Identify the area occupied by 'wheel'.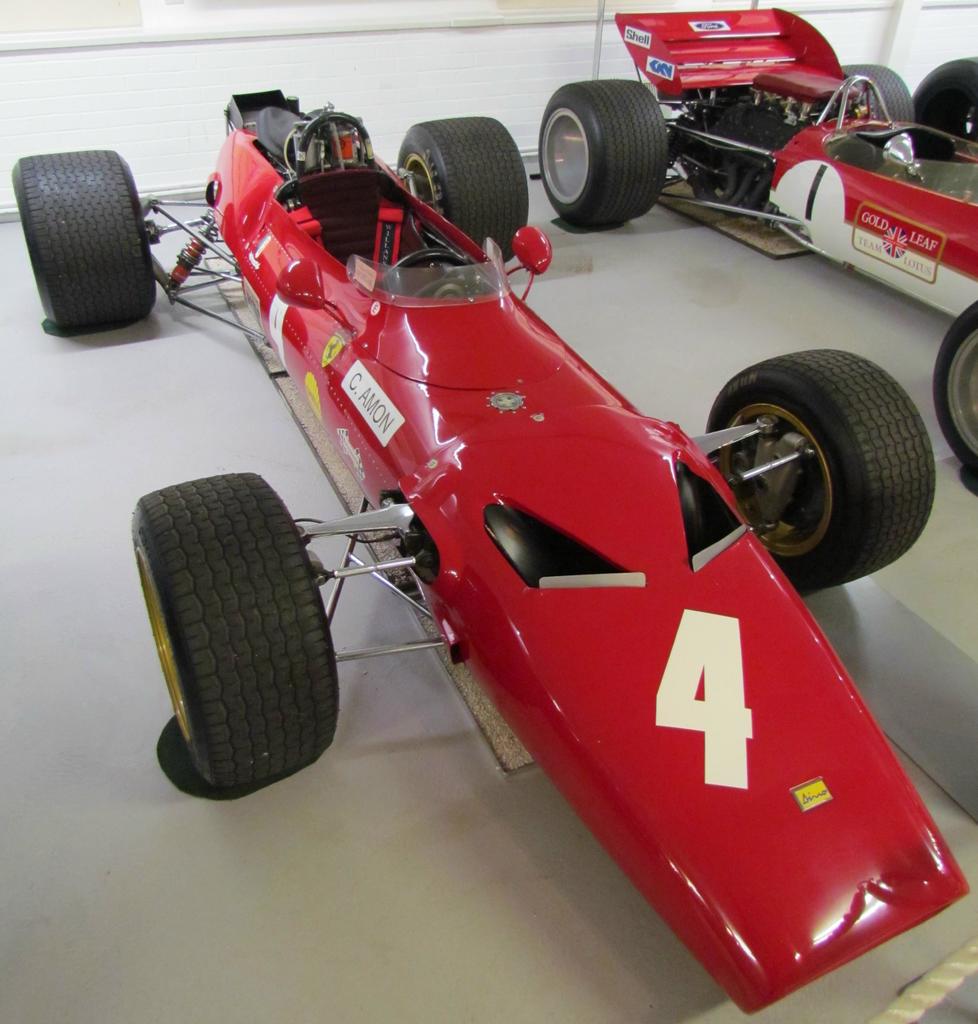
Area: bbox(378, 248, 476, 296).
